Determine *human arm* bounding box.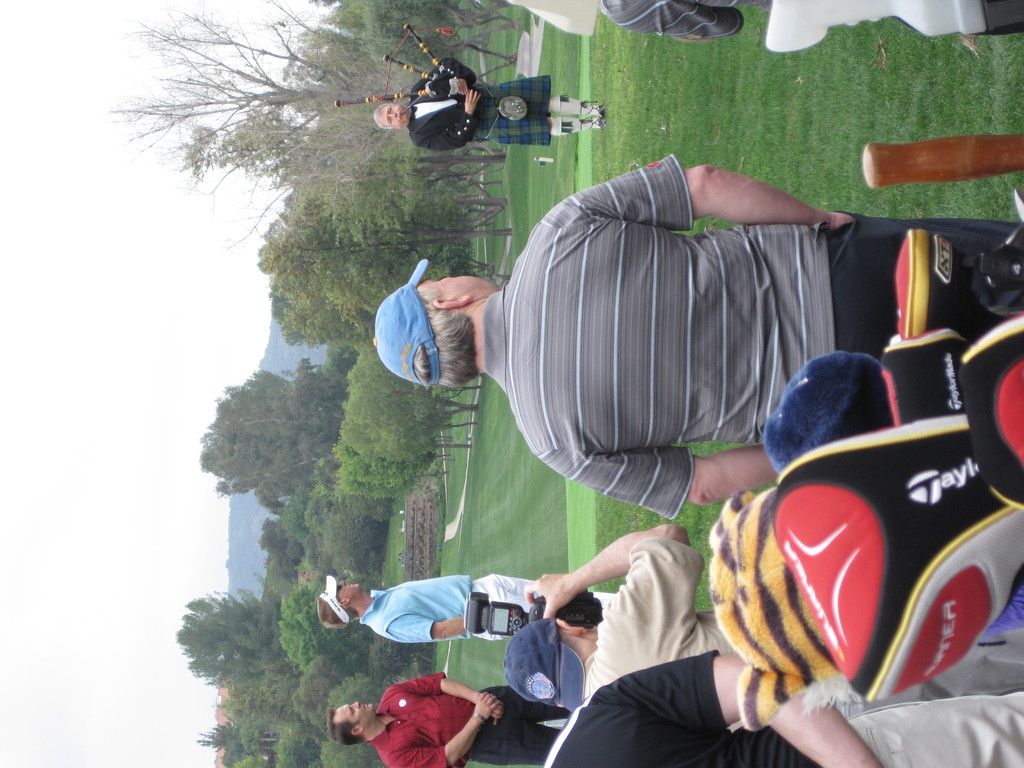
Determined: 525:522:707:623.
